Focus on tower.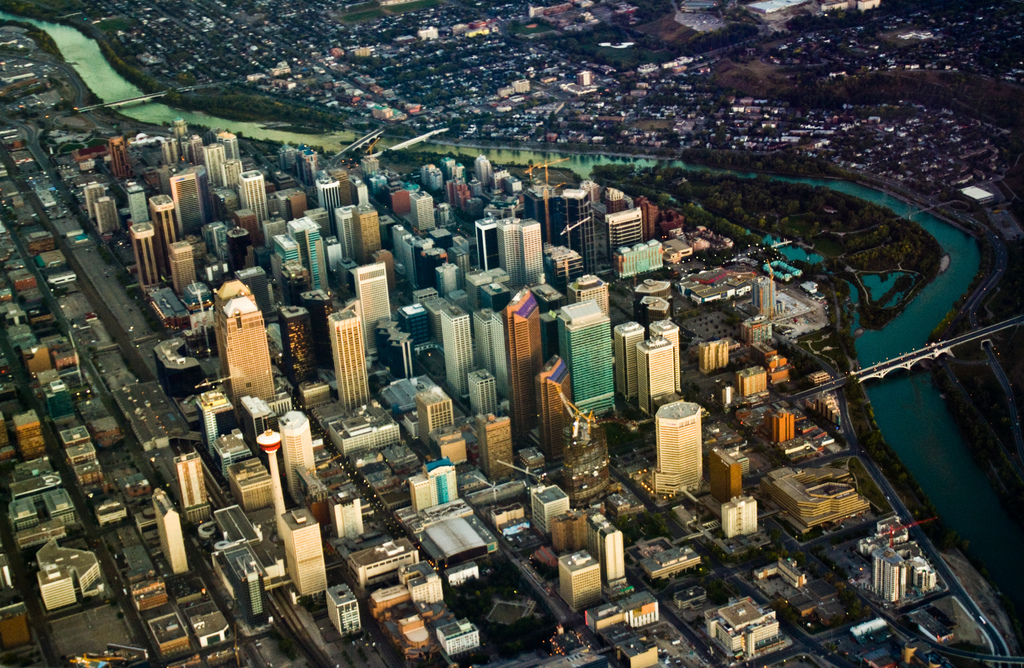
Focused at bbox=[319, 171, 336, 215].
